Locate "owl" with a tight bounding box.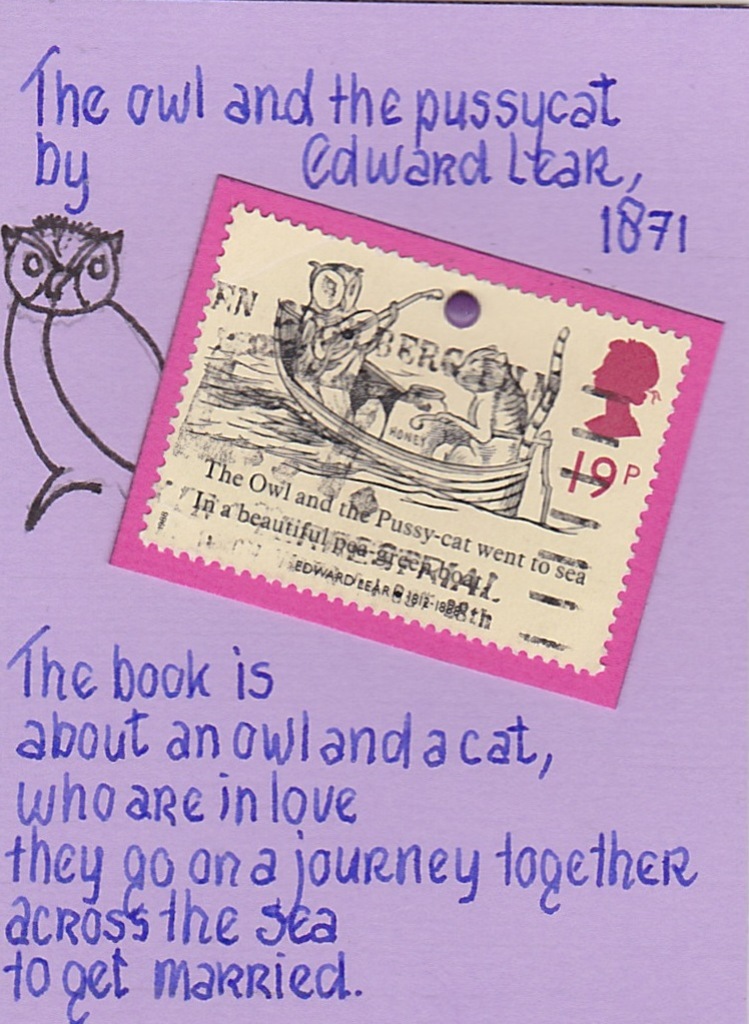
l=294, t=256, r=400, b=411.
